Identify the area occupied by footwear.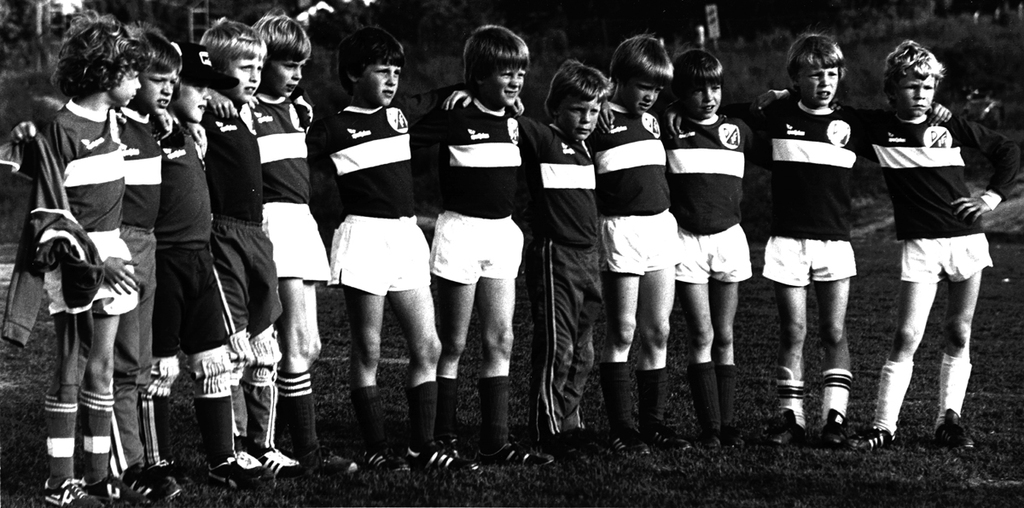
Area: region(706, 436, 719, 449).
